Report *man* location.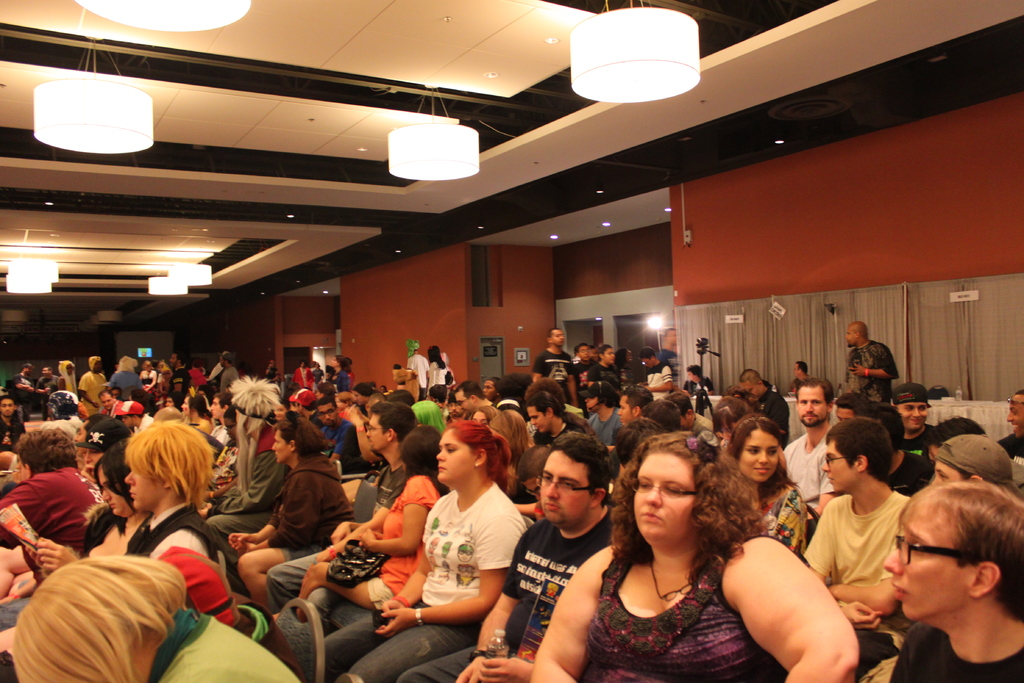
Report: detection(673, 390, 712, 441).
